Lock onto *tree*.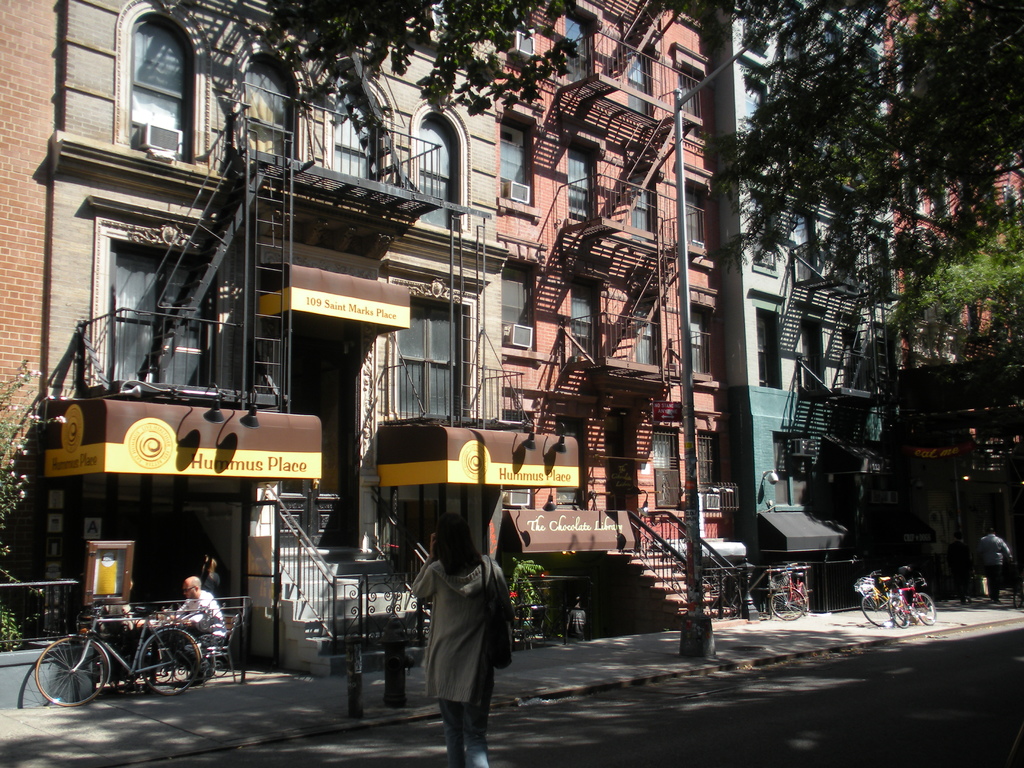
Locked: select_region(246, 0, 592, 135).
